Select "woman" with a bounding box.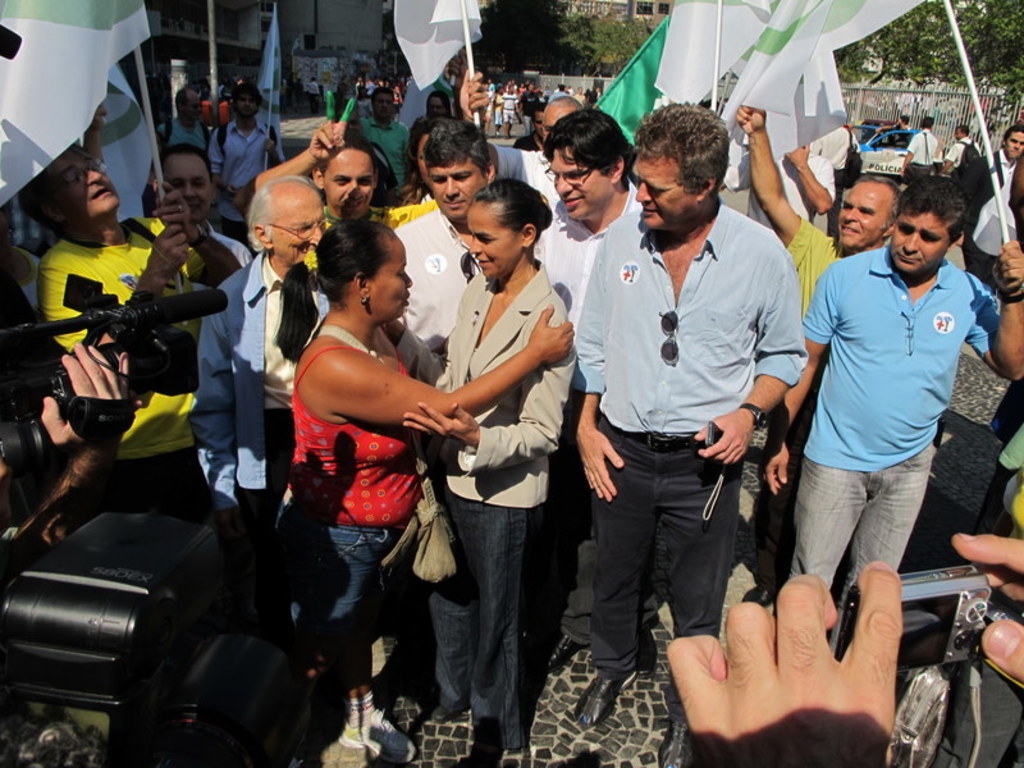
275,214,559,765.
